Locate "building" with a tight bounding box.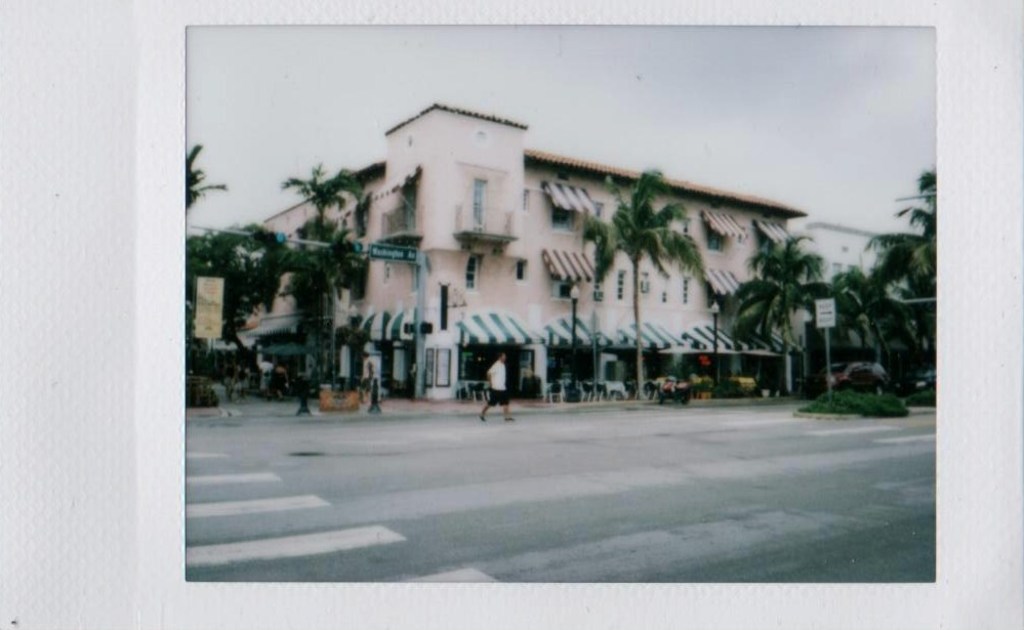
bbox=[260, 100, 807, 400].
